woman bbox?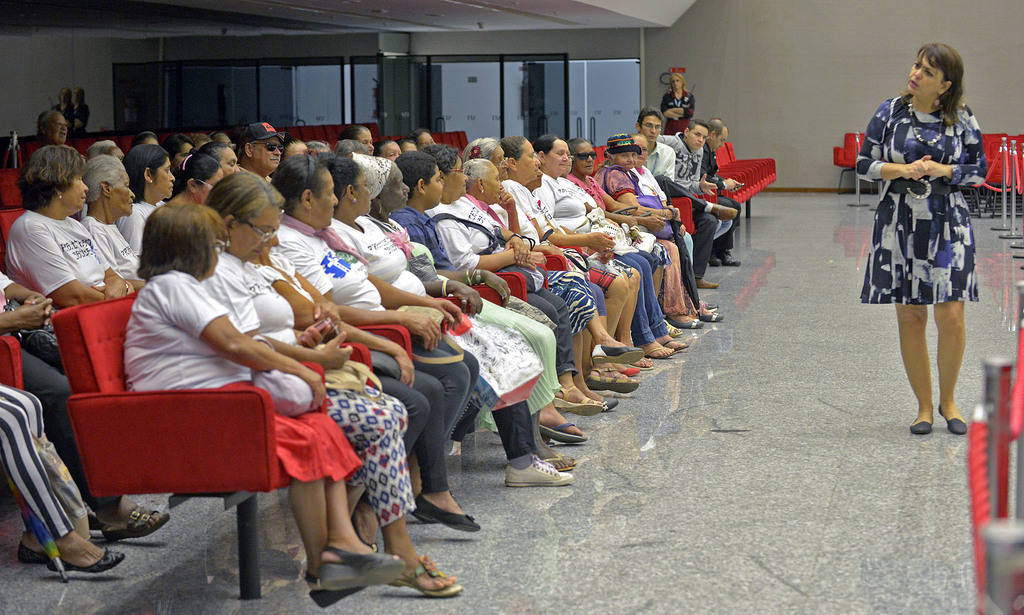
121,197,411,604
